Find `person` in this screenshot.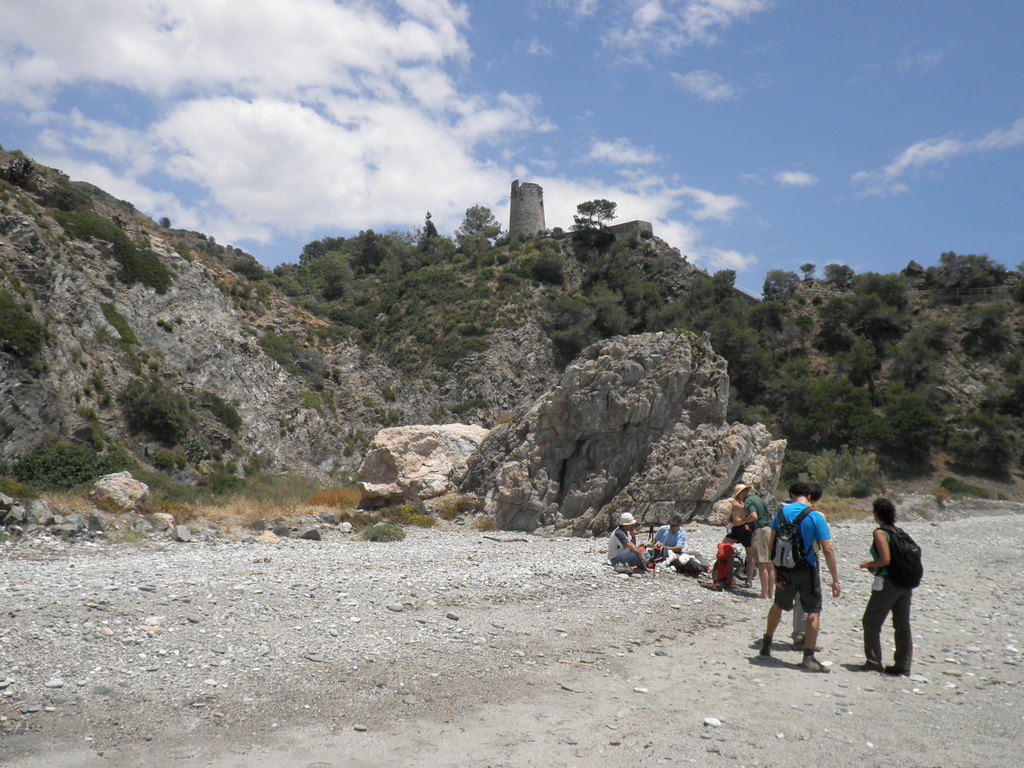
The bounding box for `person` is <bbox>608, 513, 649, 571</bbox>.
